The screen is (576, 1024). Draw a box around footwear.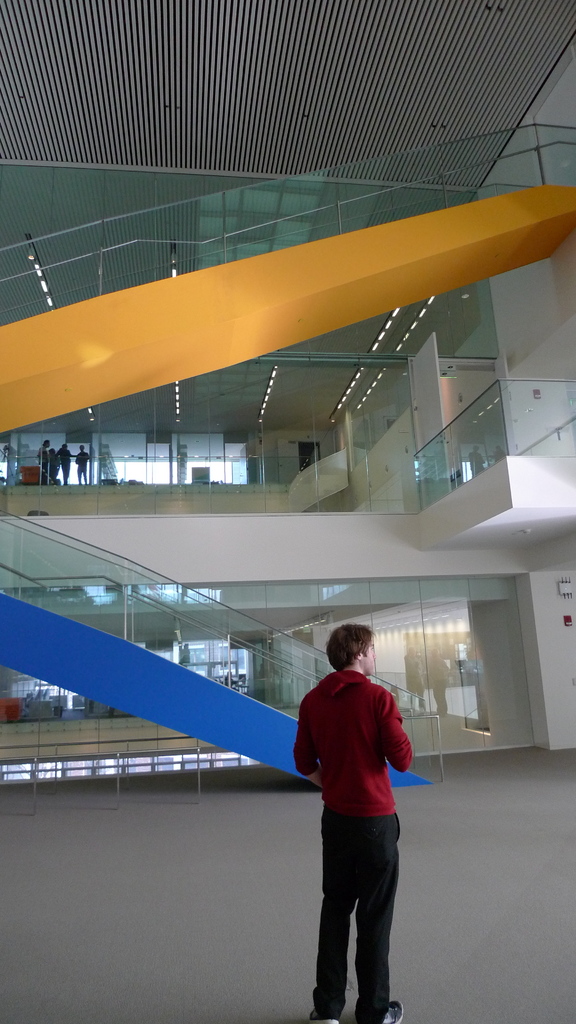
l=303, t=1015, r=340, b=1023.
